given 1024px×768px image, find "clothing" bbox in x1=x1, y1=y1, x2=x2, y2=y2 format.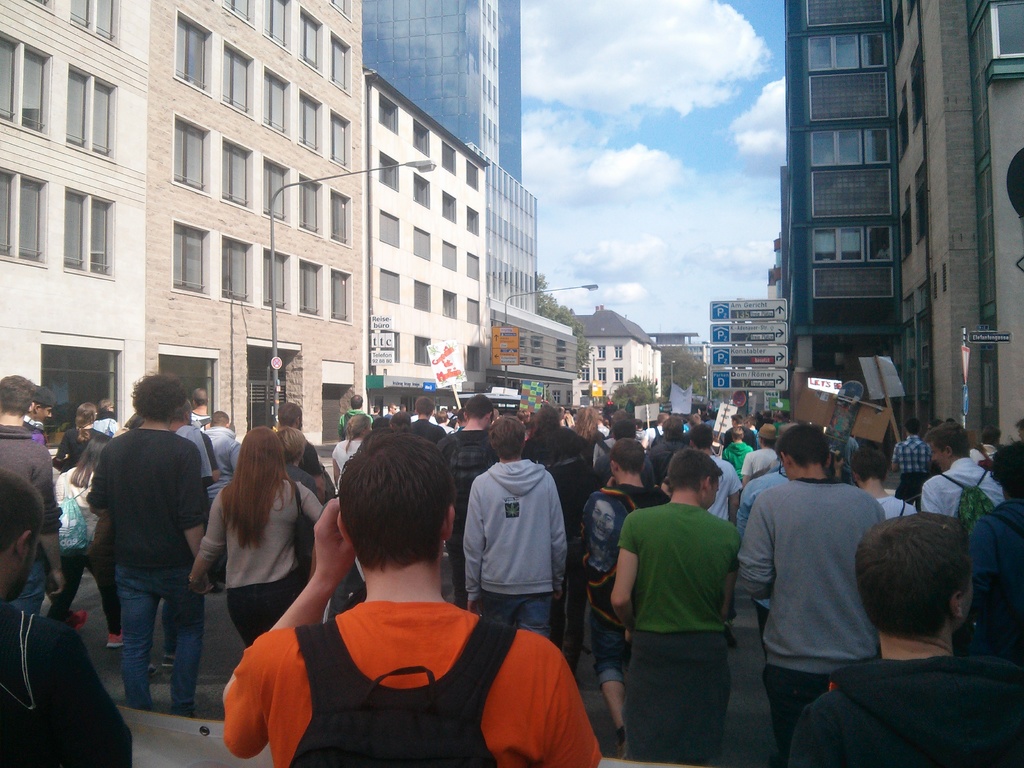
x1=797, y1=655, x2=1023, y2=767.
